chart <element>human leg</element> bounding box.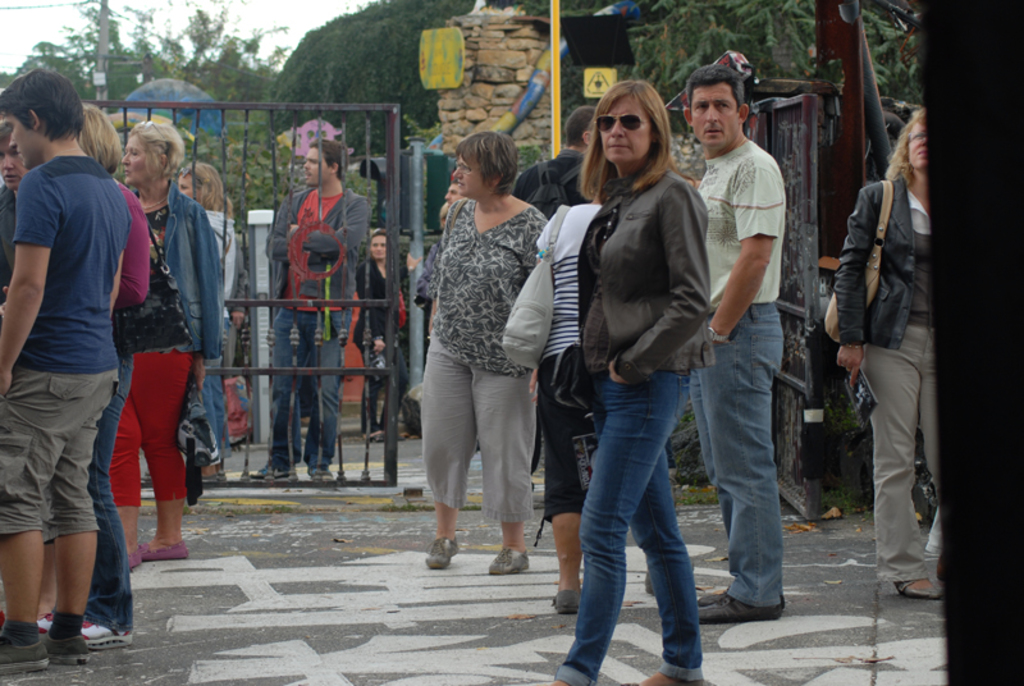
Charted: x1=357, y1=346, x2=388, y2=444.
